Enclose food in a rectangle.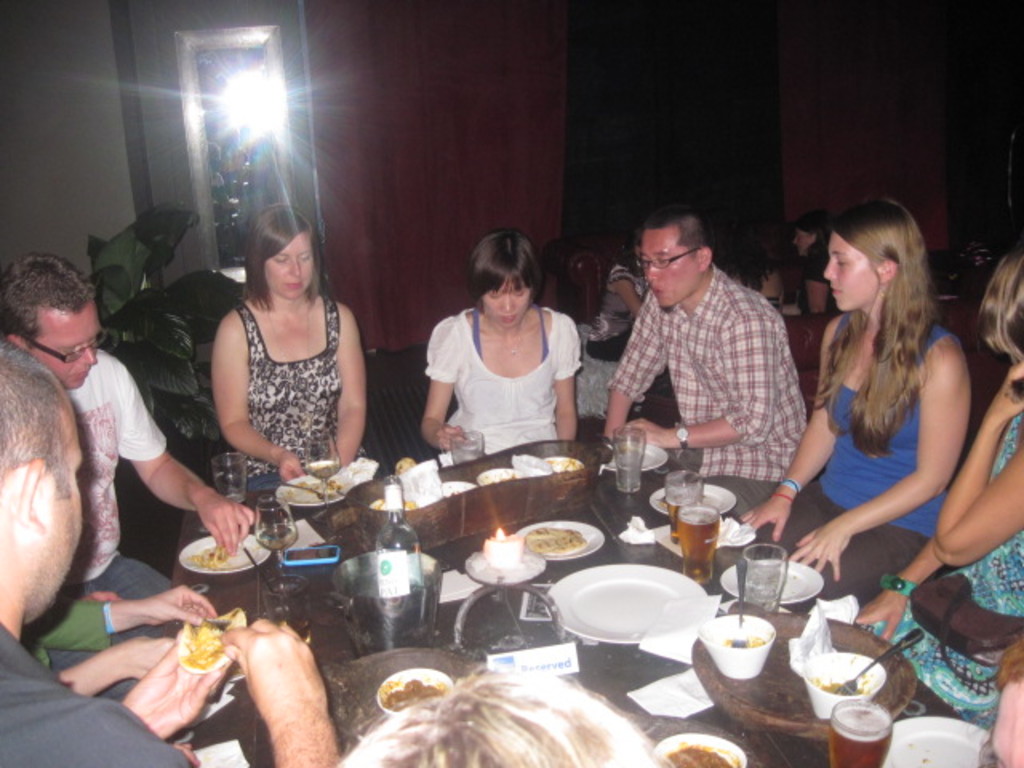
477 472 522 485.
